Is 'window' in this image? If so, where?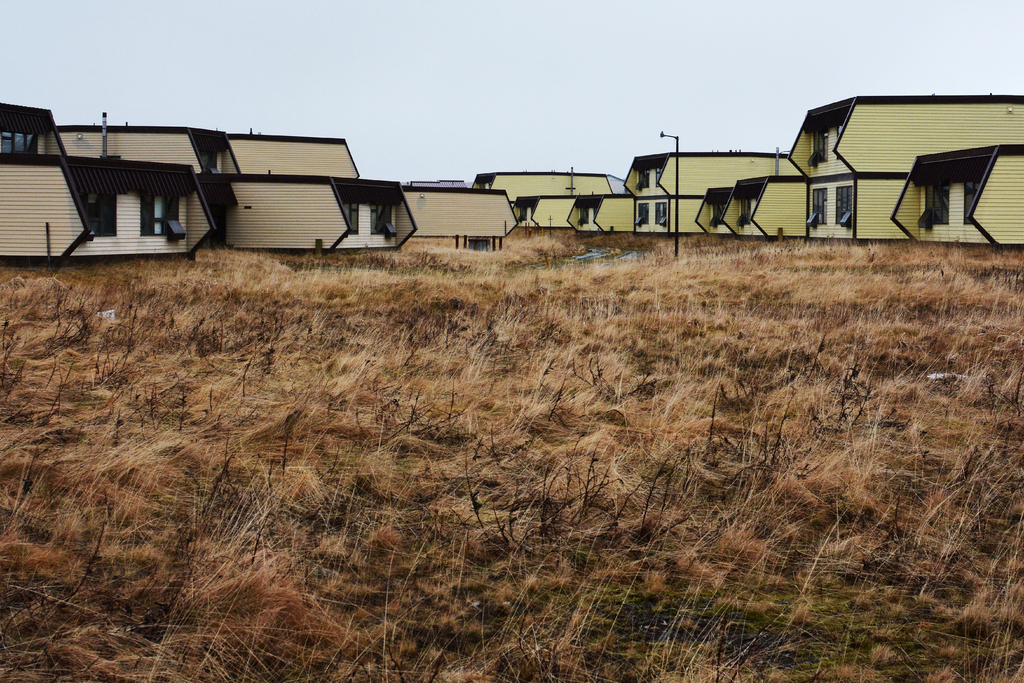
Yes, at pyautogui.locateOnScreen(518, 205, 527, 220).
